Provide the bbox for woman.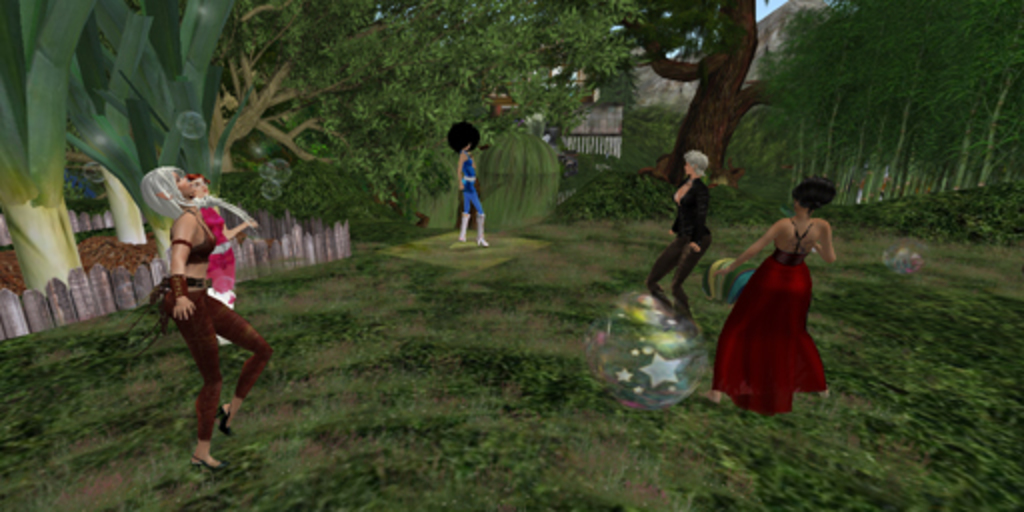
x1=646 y1=152 x2=712 y2=330.
